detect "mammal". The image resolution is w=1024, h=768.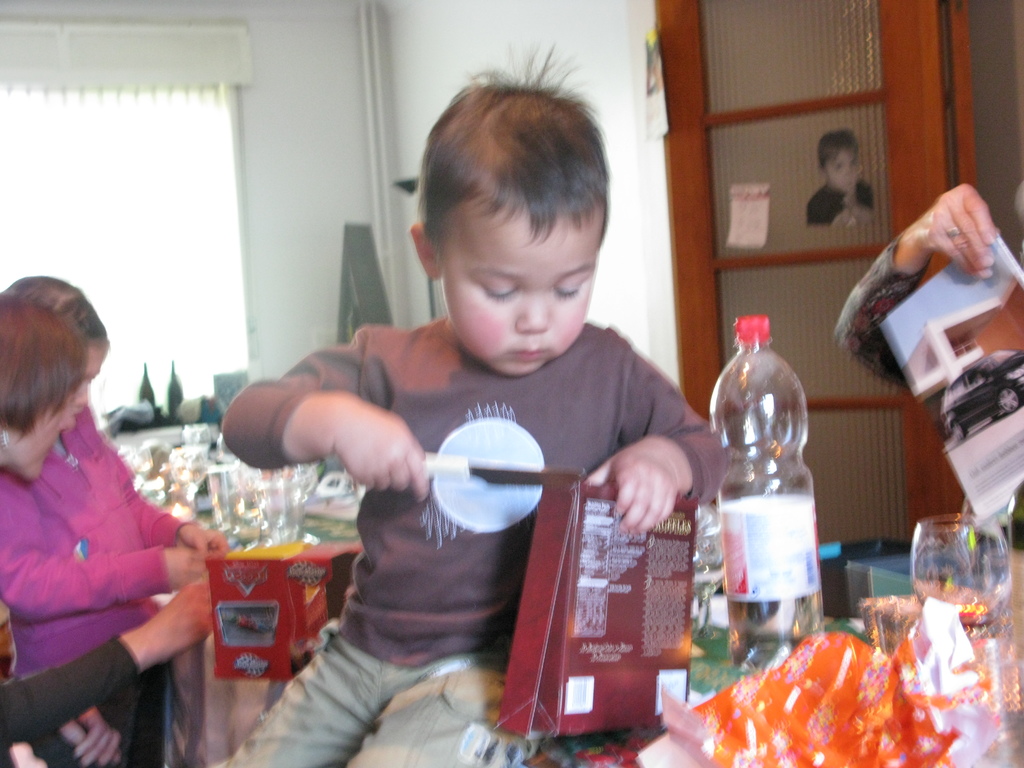
detection(198, 74, 726, 767).
